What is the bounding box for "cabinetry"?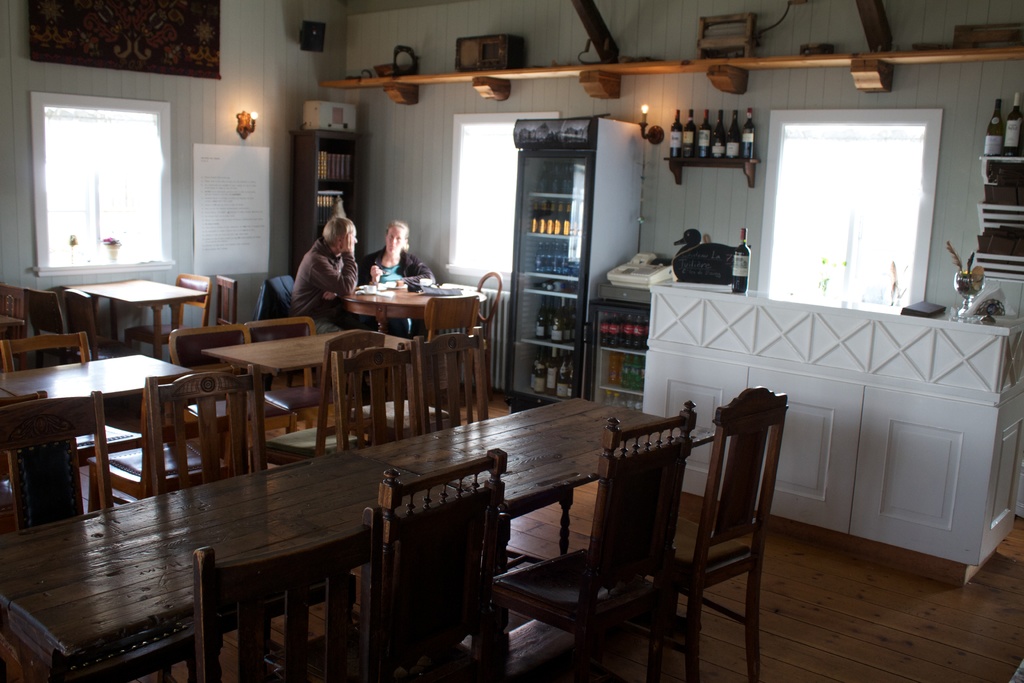
region(686, 254, 1023, 578).
